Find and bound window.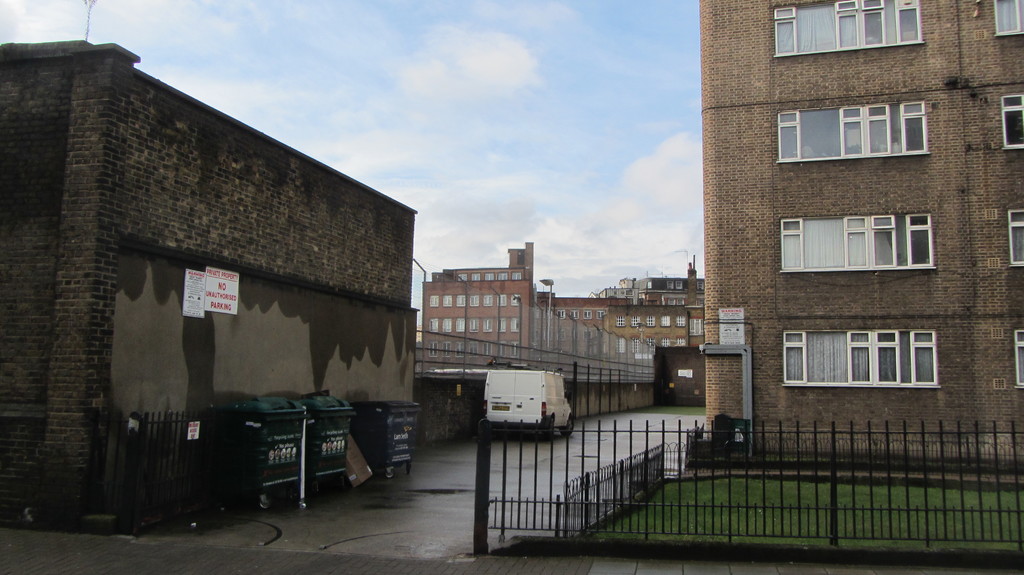
Bound: rect(780, 209, 934, 274).
